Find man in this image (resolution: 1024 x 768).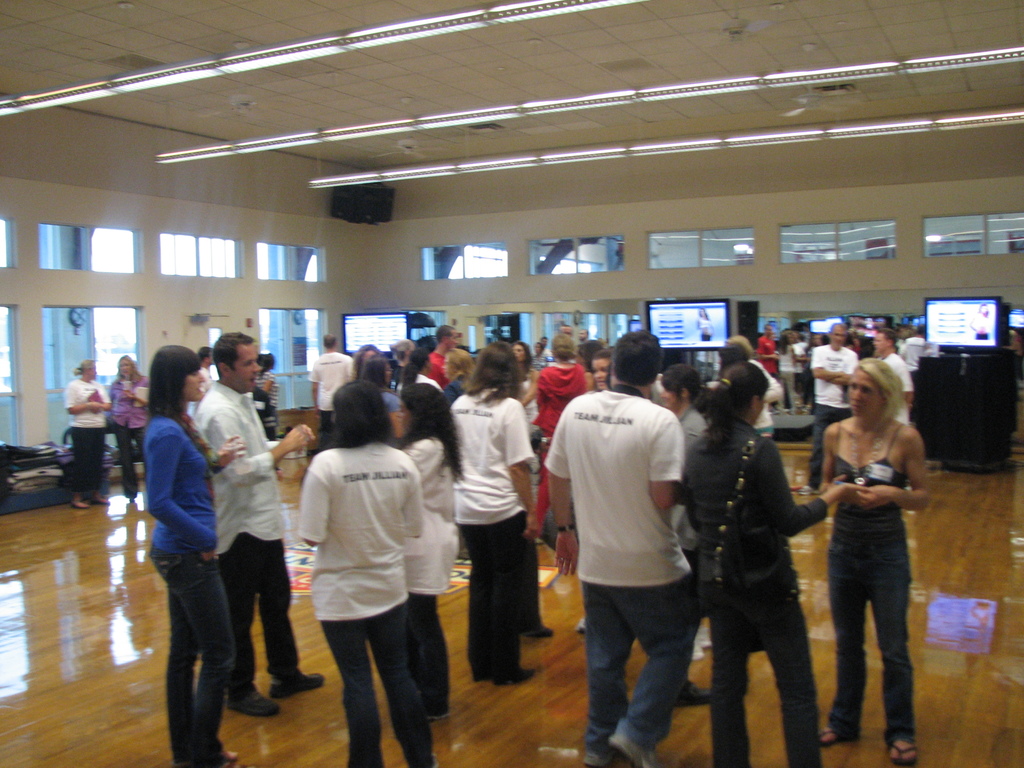
<bbox>429, 323, 463, 387</bbox>.
